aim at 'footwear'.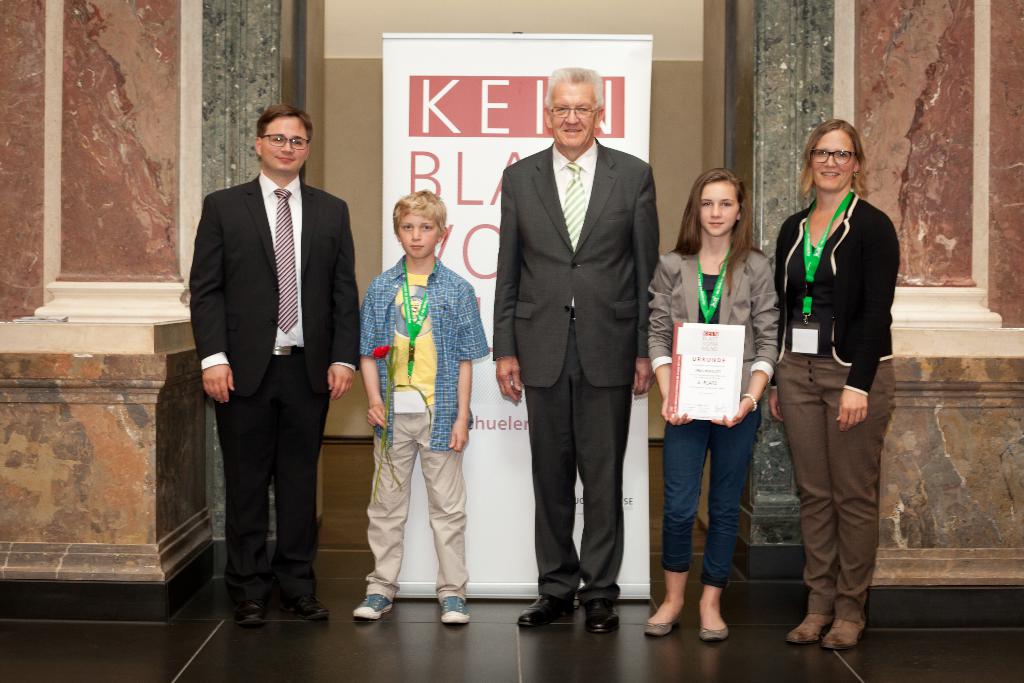
Aimed at [x1=643, y1=609, x2=685, y2=633].
